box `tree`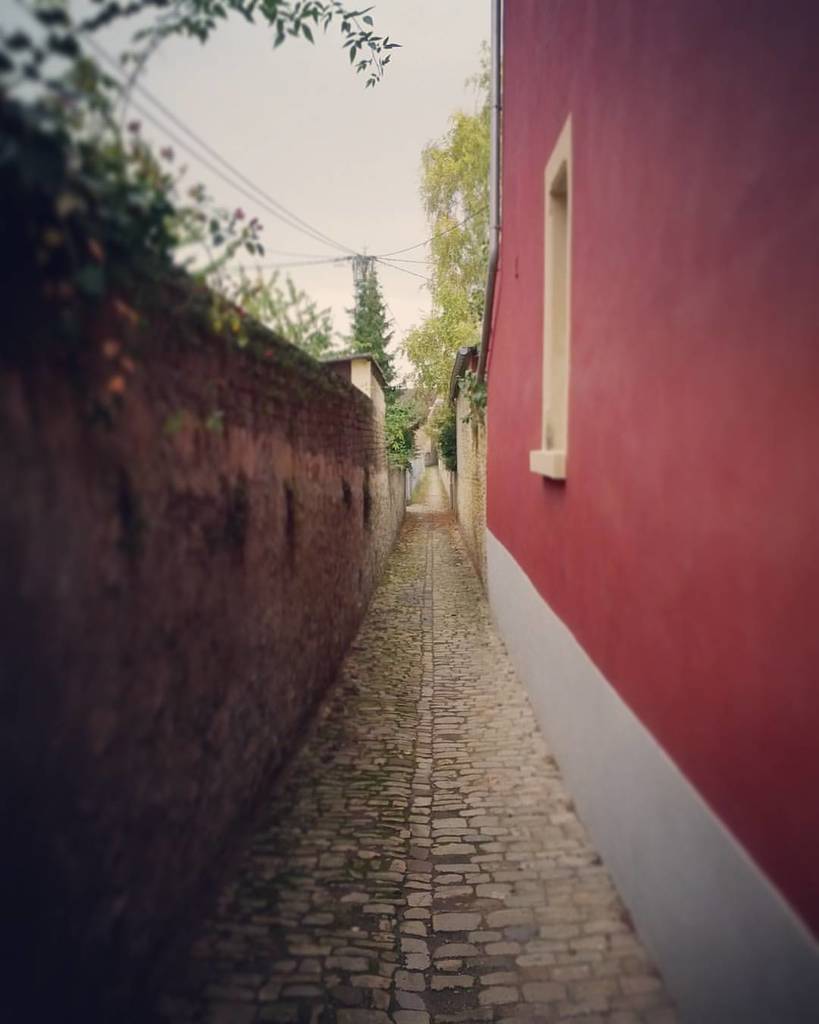
349,243,378,385
